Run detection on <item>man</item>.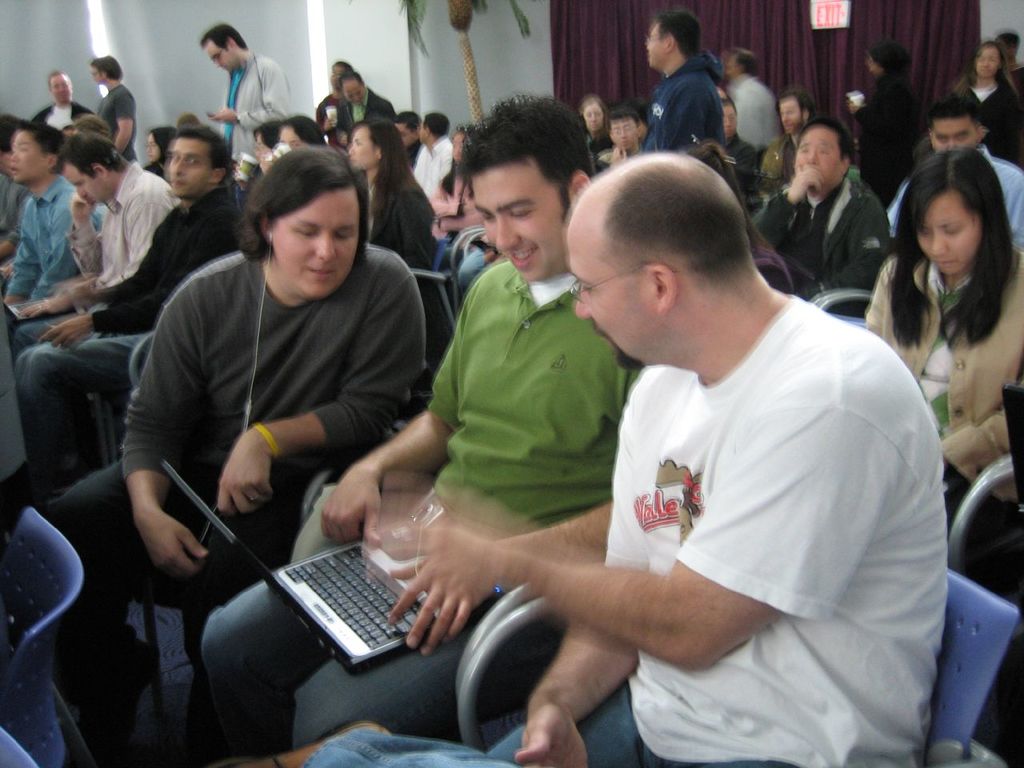
Result: 7, 125, 238, 529.
